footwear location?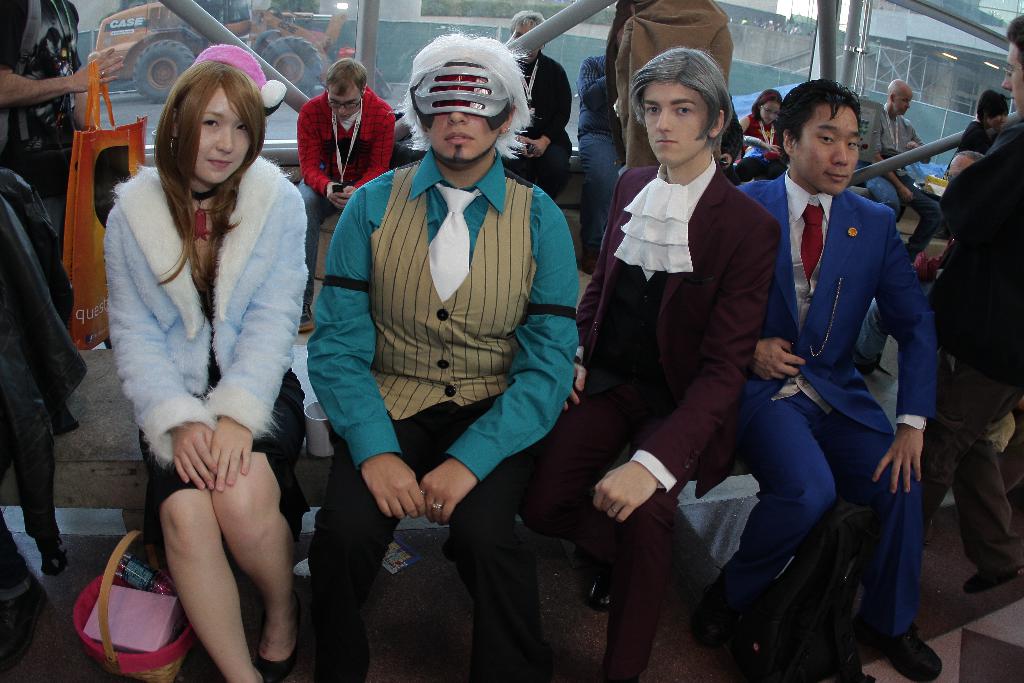
(left=587, top=555, right=622, bottom=609)
